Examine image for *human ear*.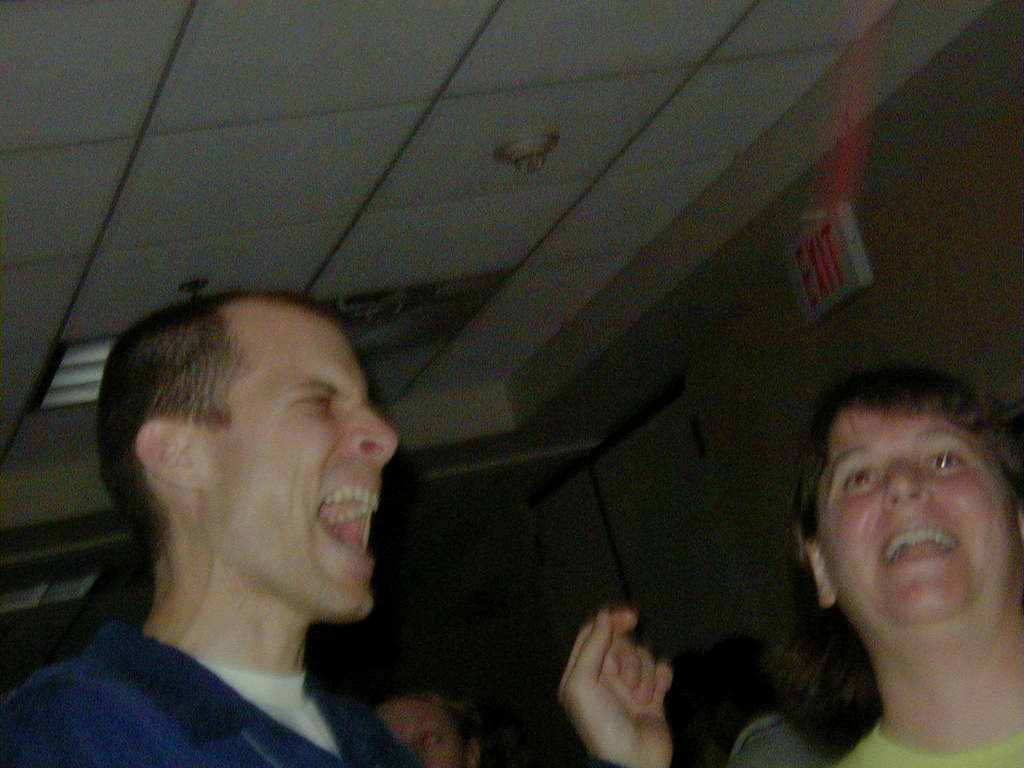
Examination result: detection(809, 538, 837, 613).
